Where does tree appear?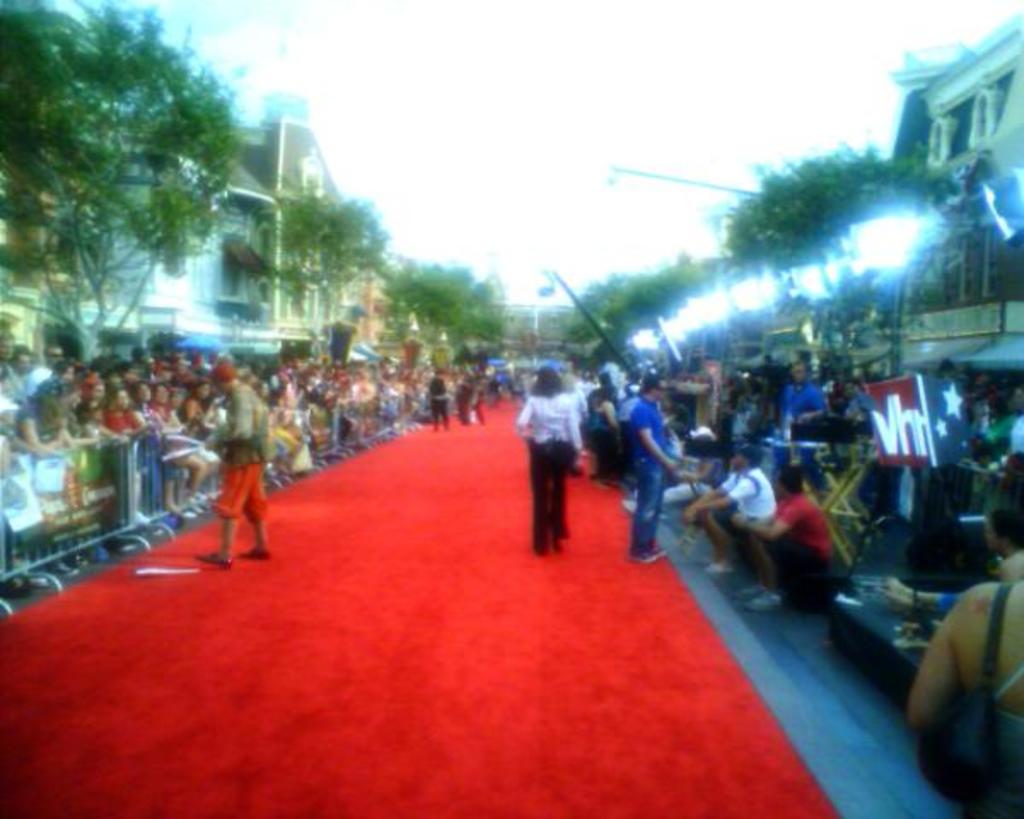
Appears at detection(382, 230, 507, 466).
